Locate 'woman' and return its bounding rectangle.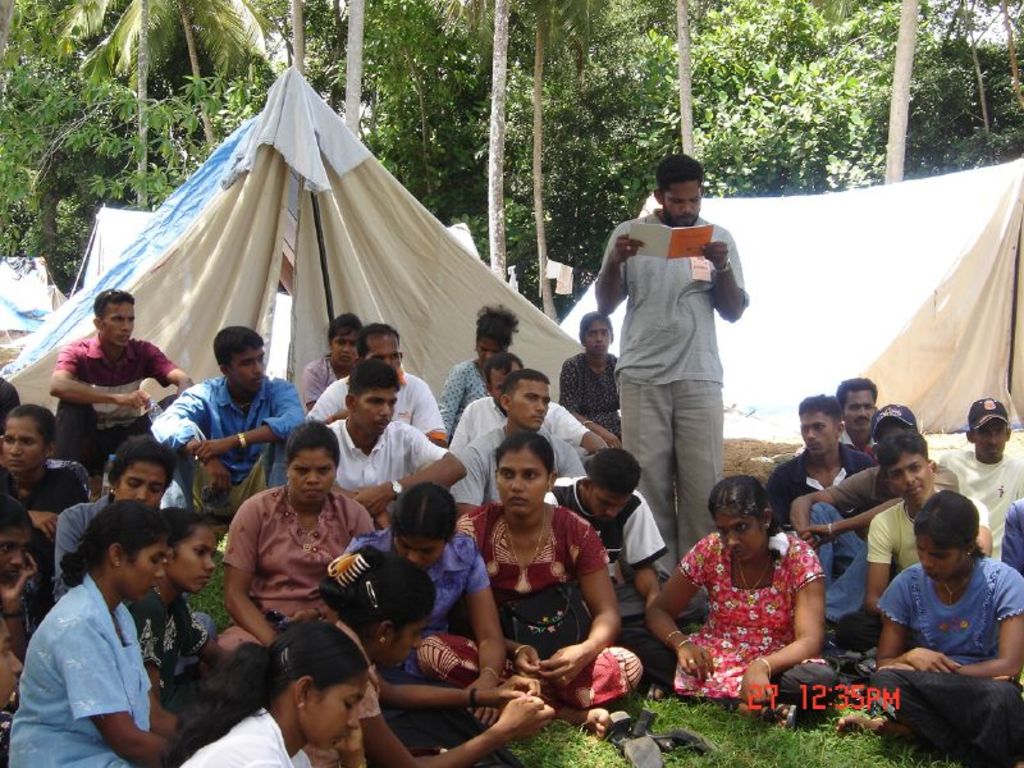
(343, 481, 504, 724).
